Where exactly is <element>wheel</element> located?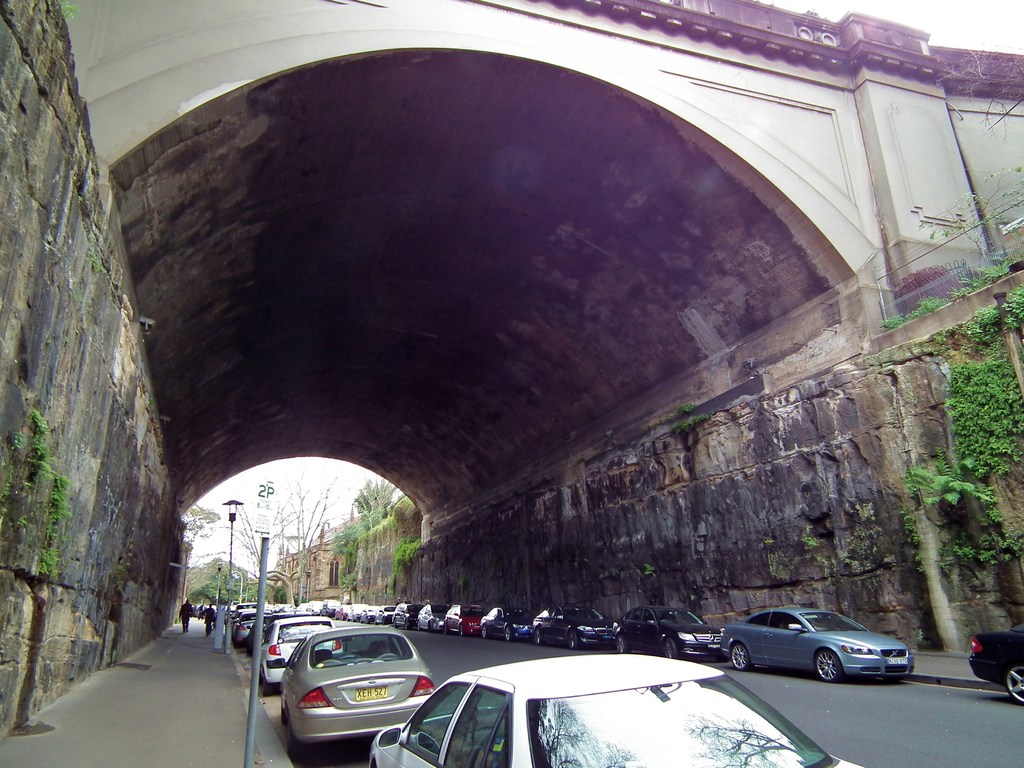
Its bounding box is 282 709 287 728.
